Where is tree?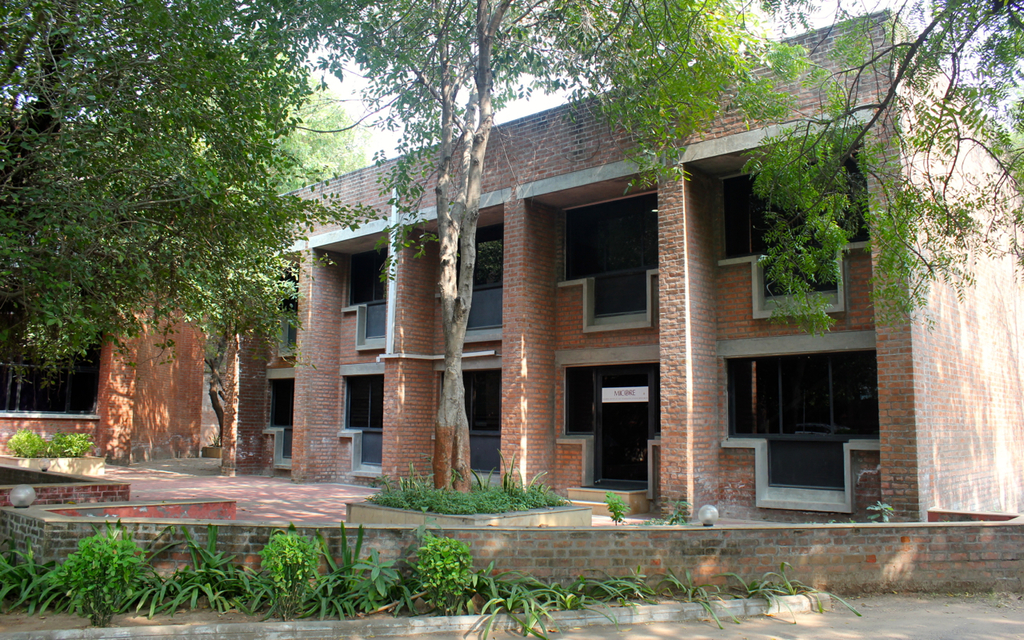
176:73:362:438.
